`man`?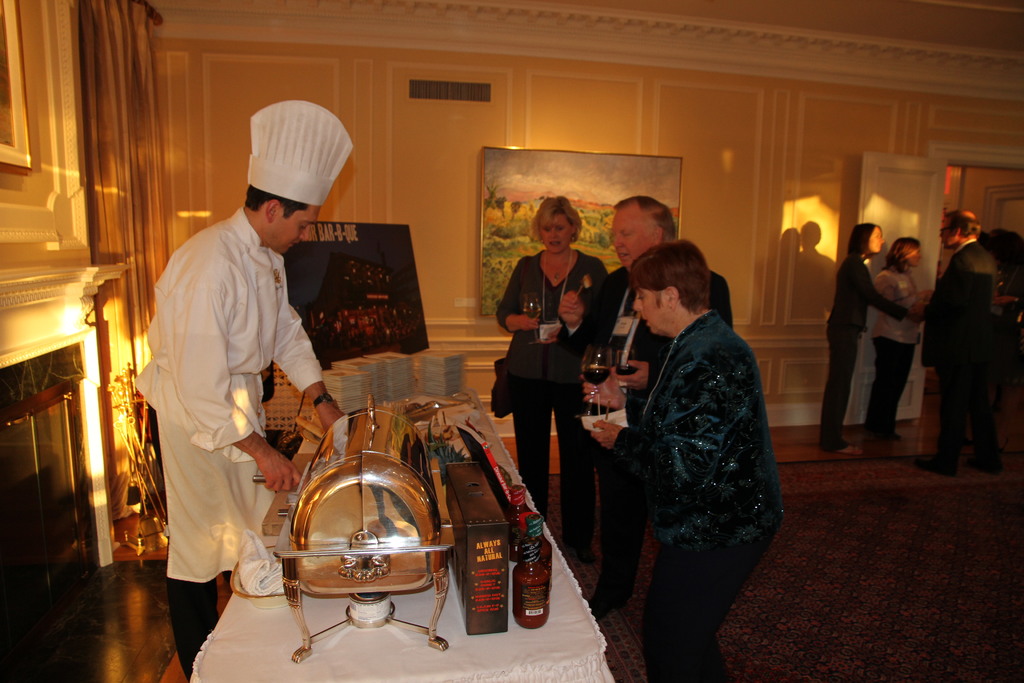
crop(133, 90, 325, 668)
